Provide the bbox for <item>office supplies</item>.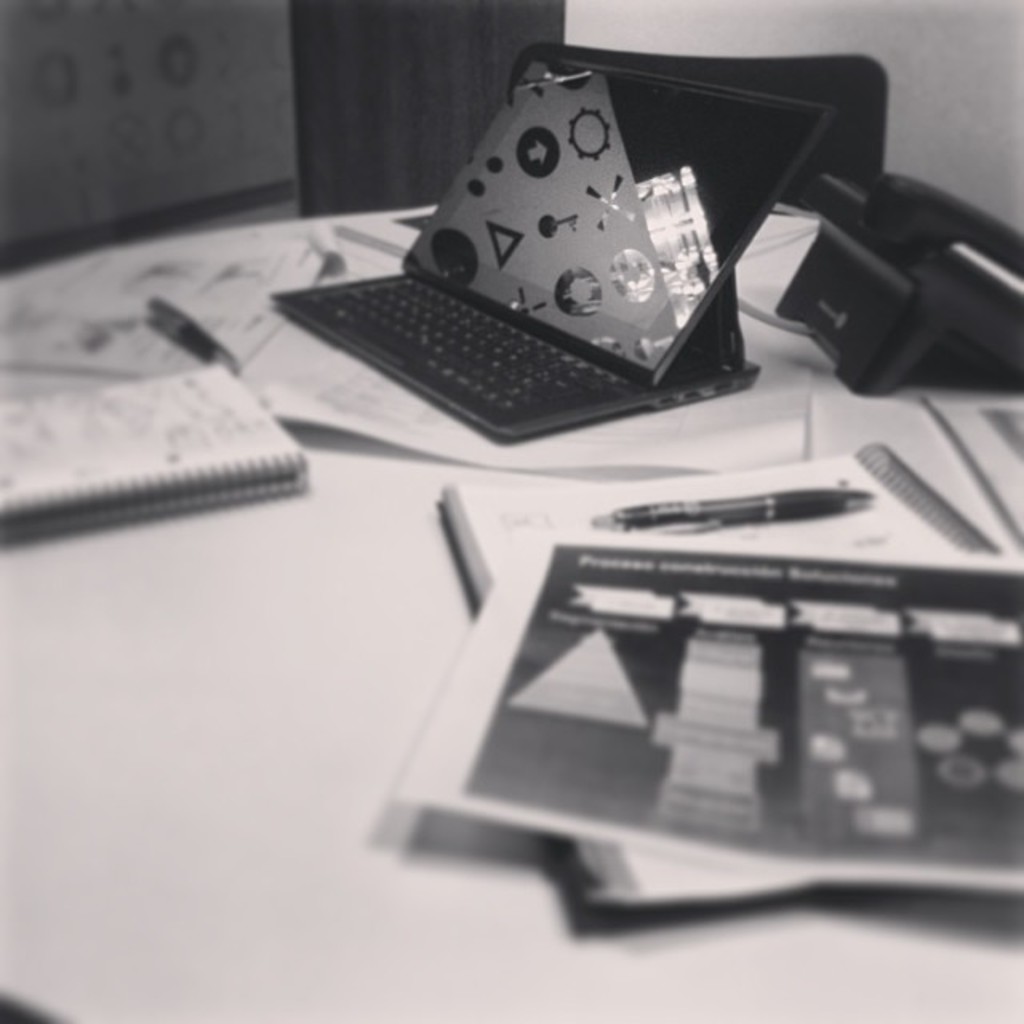
[0,352,302,542].
